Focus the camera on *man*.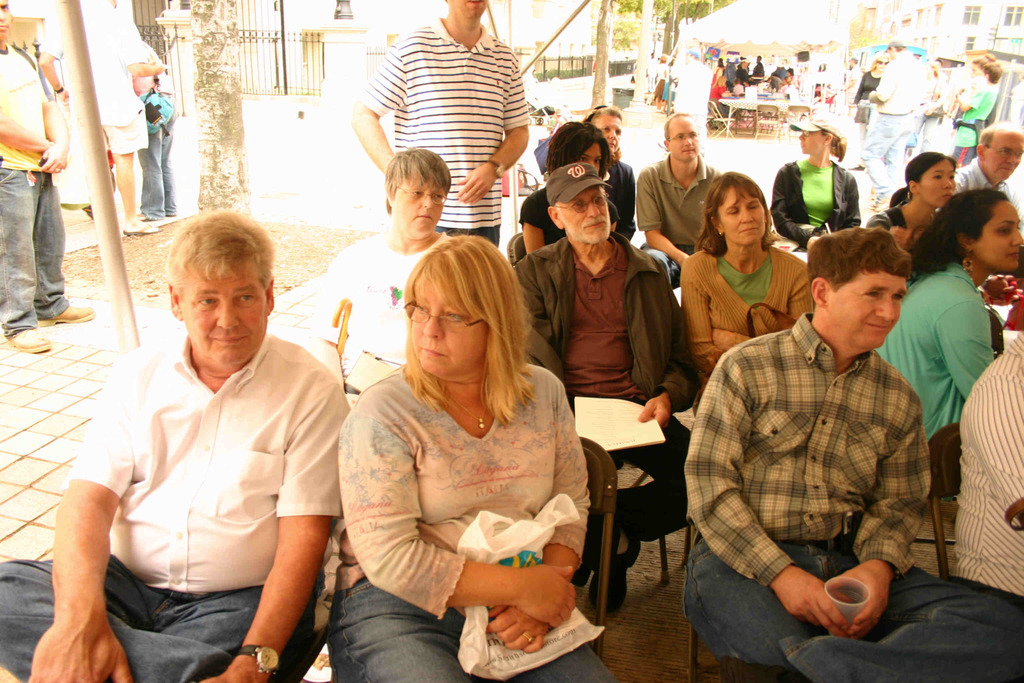
Focus region: bbox=[950, 328, 1023, 613].
